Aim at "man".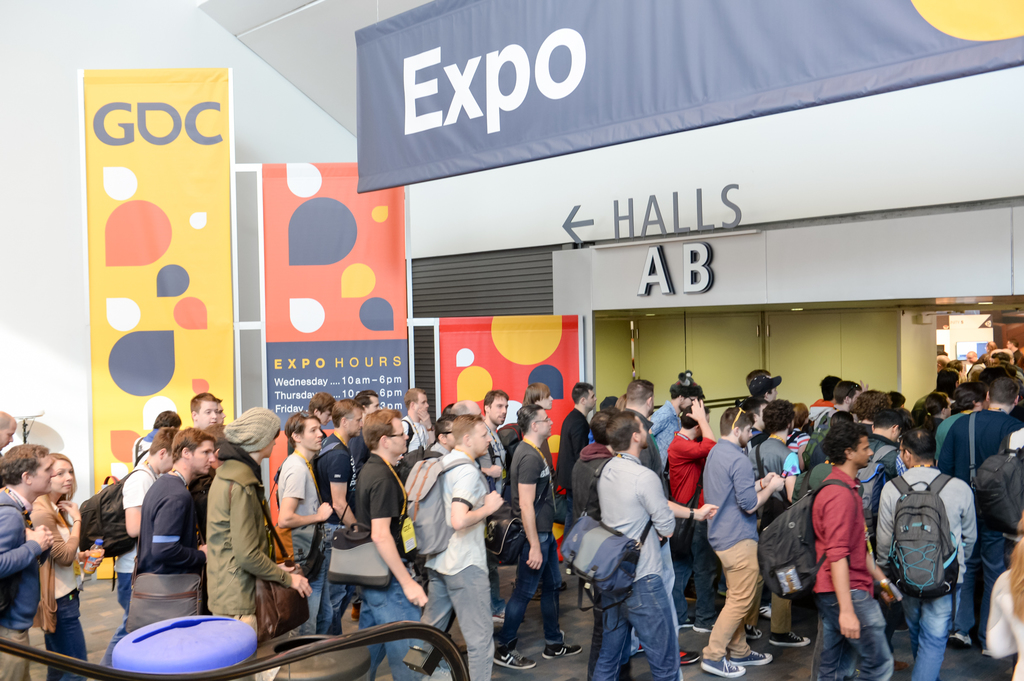
Aimed at {"x1": 479, "y1": 391, "x2": 518, "y2": 626}.
